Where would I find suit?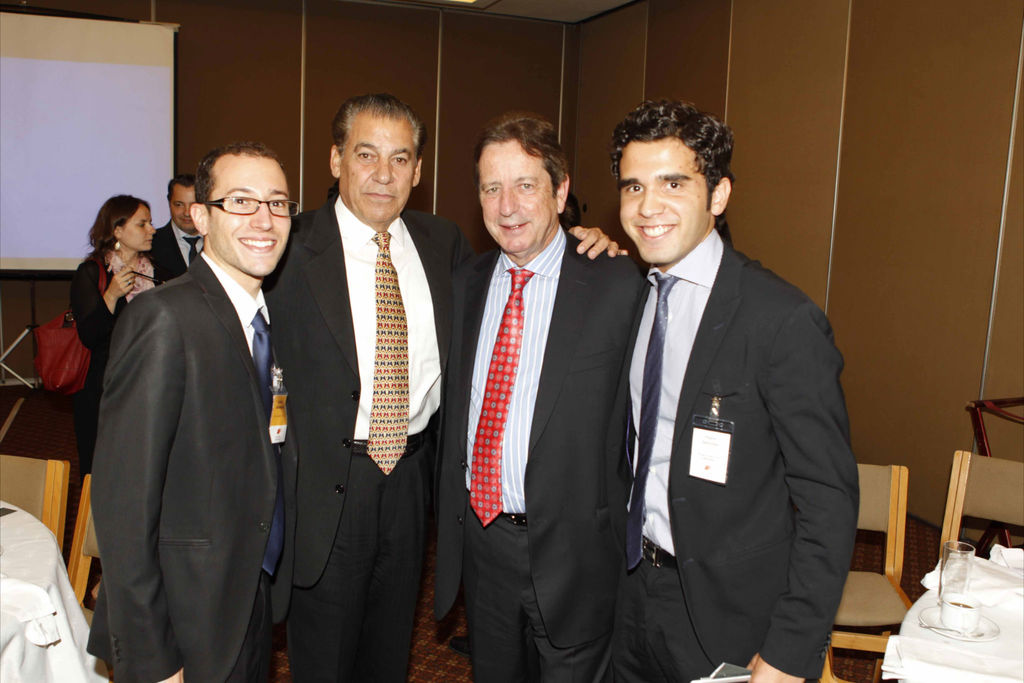
At 261, 197, 481, 682.
